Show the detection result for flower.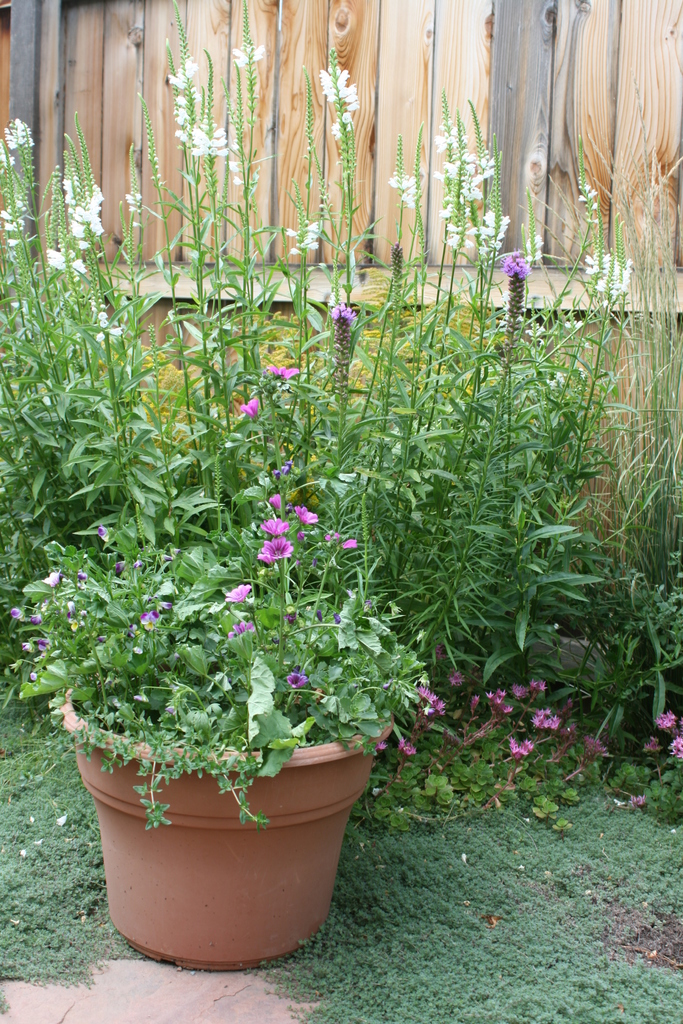
bbox(292, 501, 318, 522).
